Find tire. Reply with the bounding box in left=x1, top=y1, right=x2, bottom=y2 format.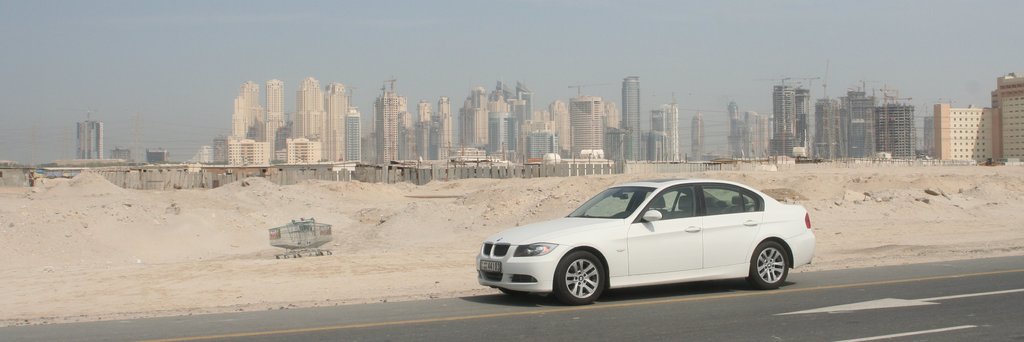
left=754, top=241, right=788, bottom=287.
